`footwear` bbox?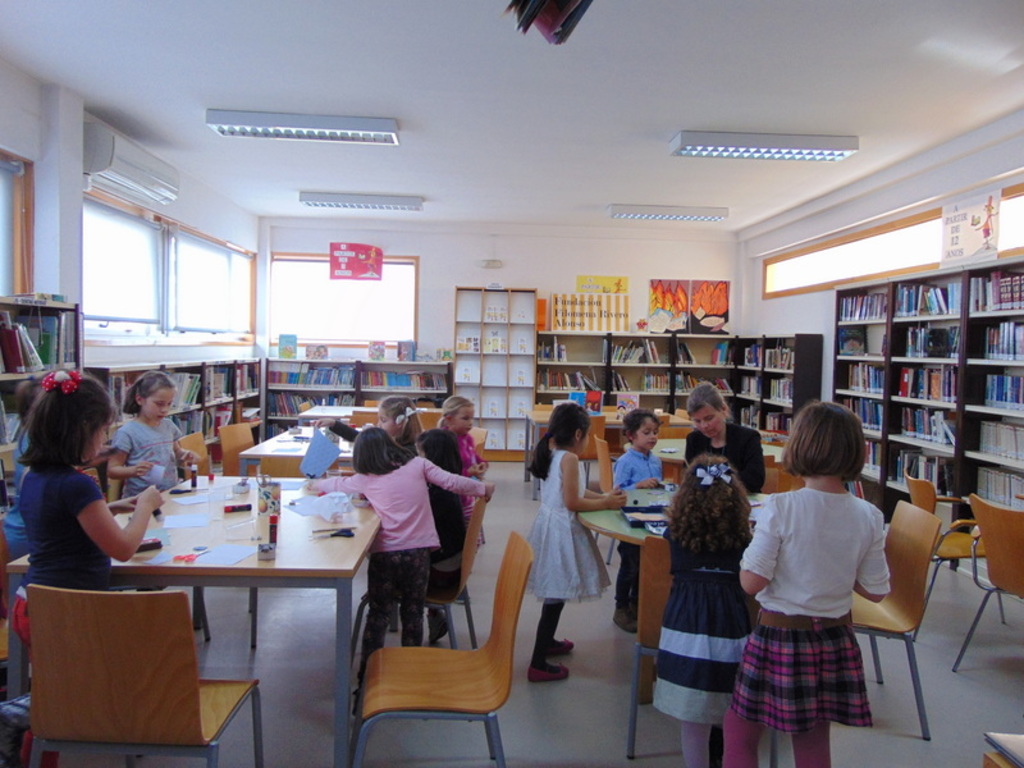
box(428, 608, 447, 641)
